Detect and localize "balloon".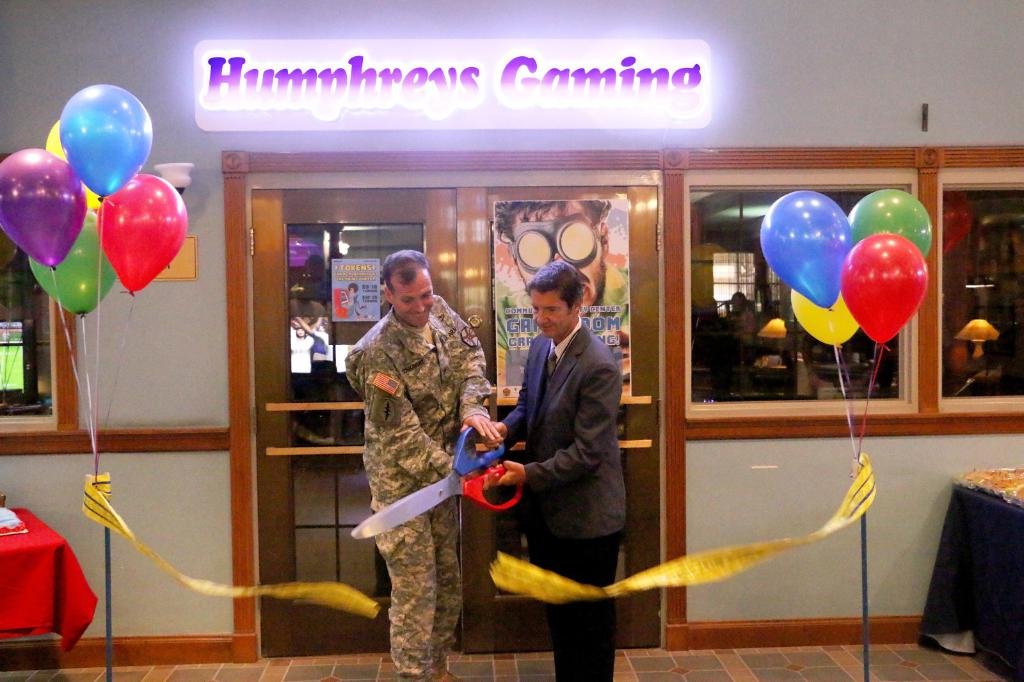
Localized at [43,107,133,207].
